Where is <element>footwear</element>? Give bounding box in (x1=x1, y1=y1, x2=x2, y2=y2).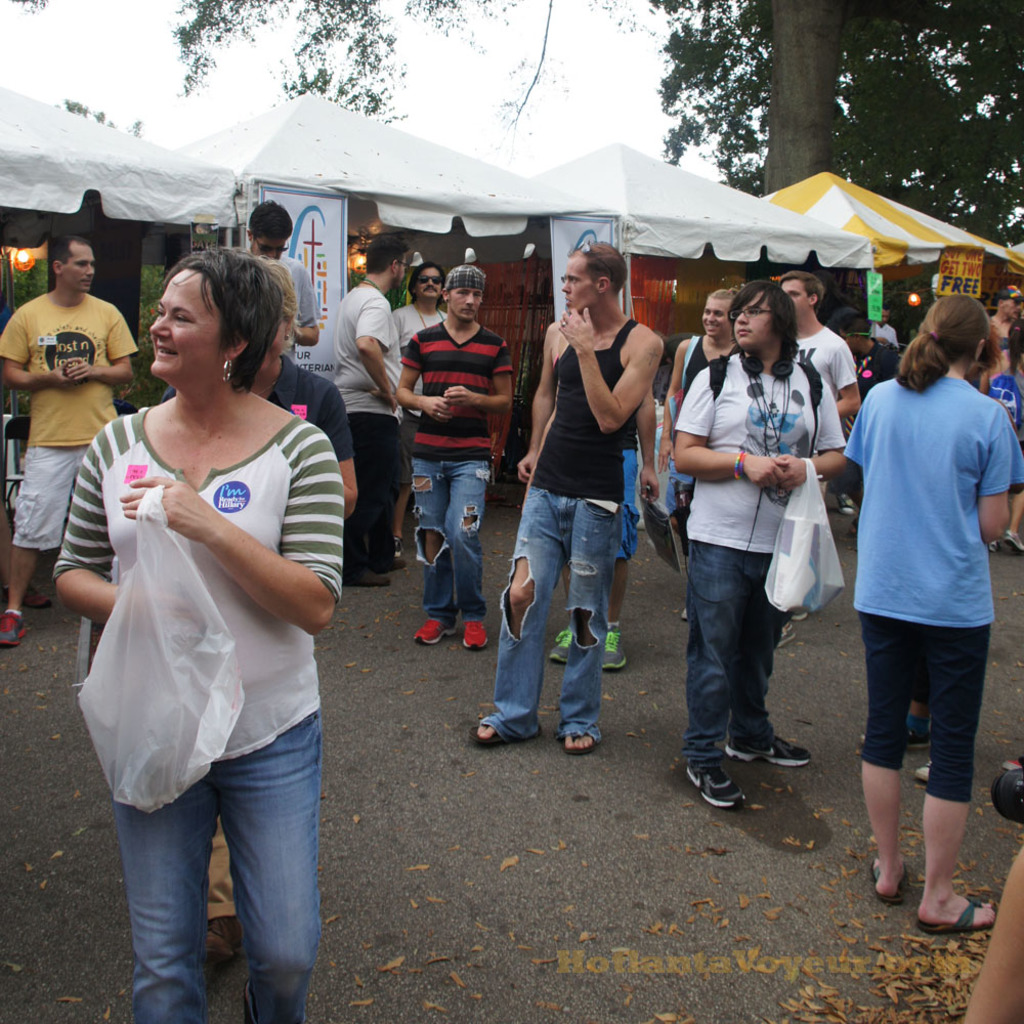
(x1=678, y1=759, x2=746, y2=812).
